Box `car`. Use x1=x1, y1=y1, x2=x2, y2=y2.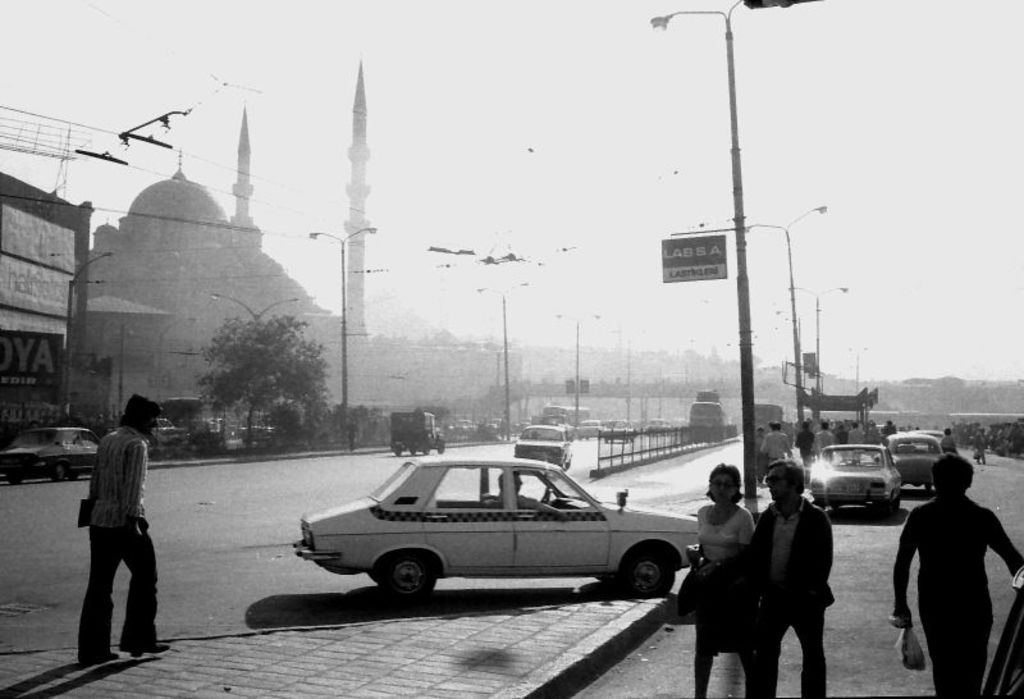
x1=890, y1=422, x2=946, y2=484.
